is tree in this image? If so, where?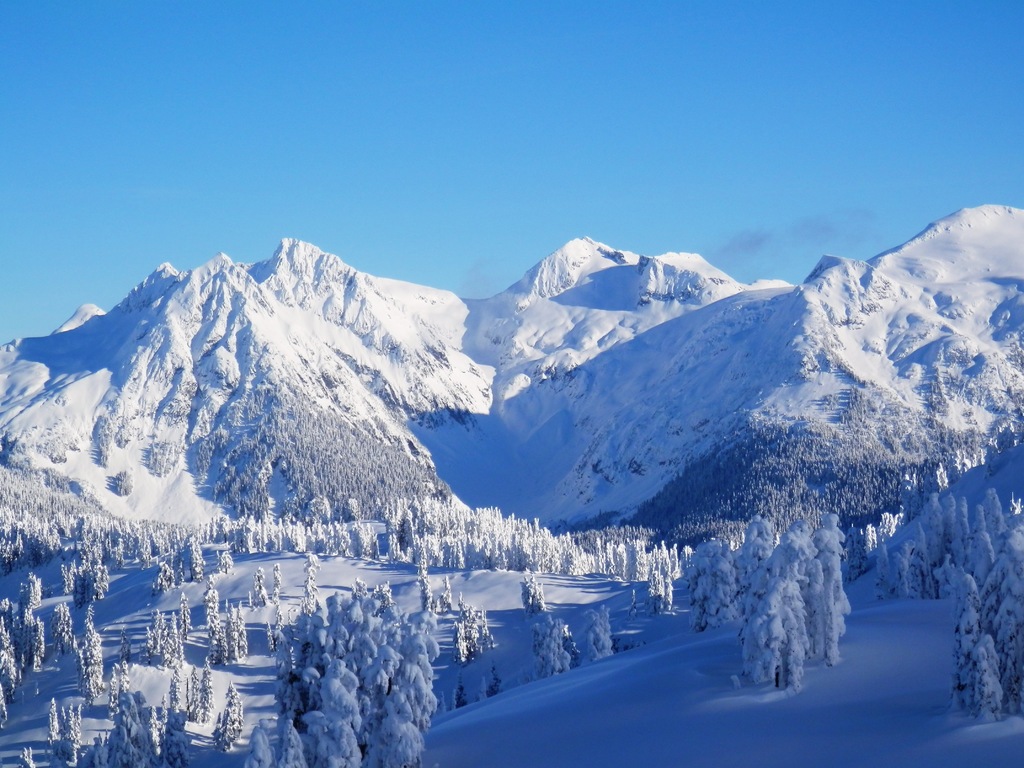
Yes, at (803, 495, 856, 667).
